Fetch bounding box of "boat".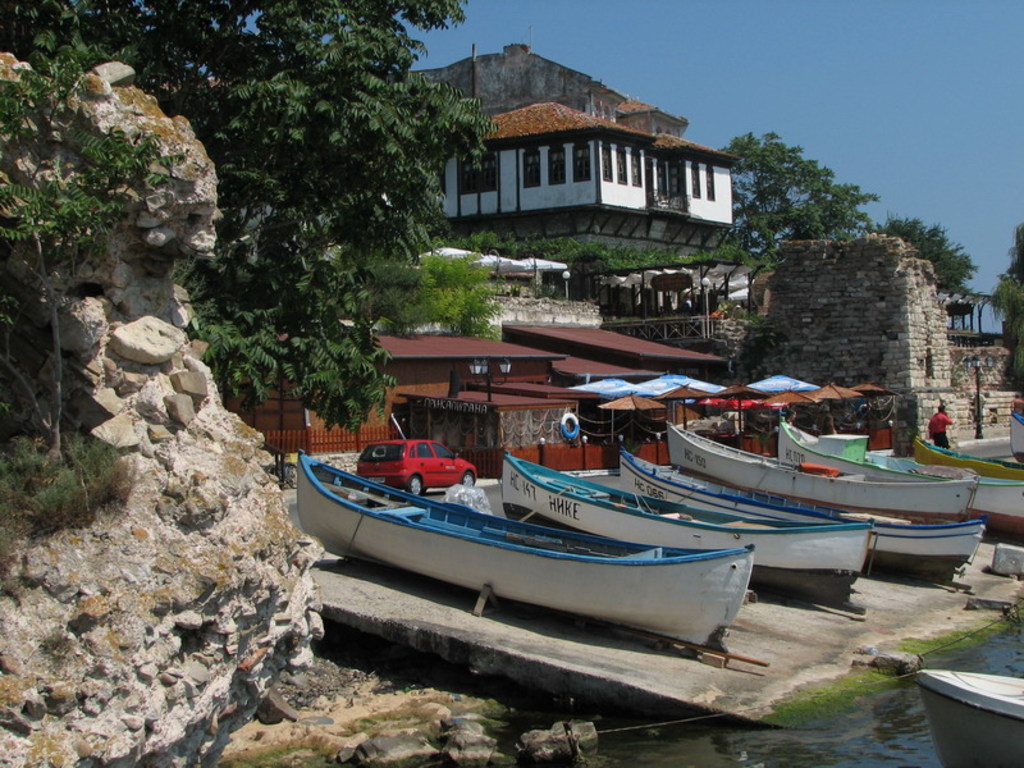
Bbox: 494,449,874,607.
